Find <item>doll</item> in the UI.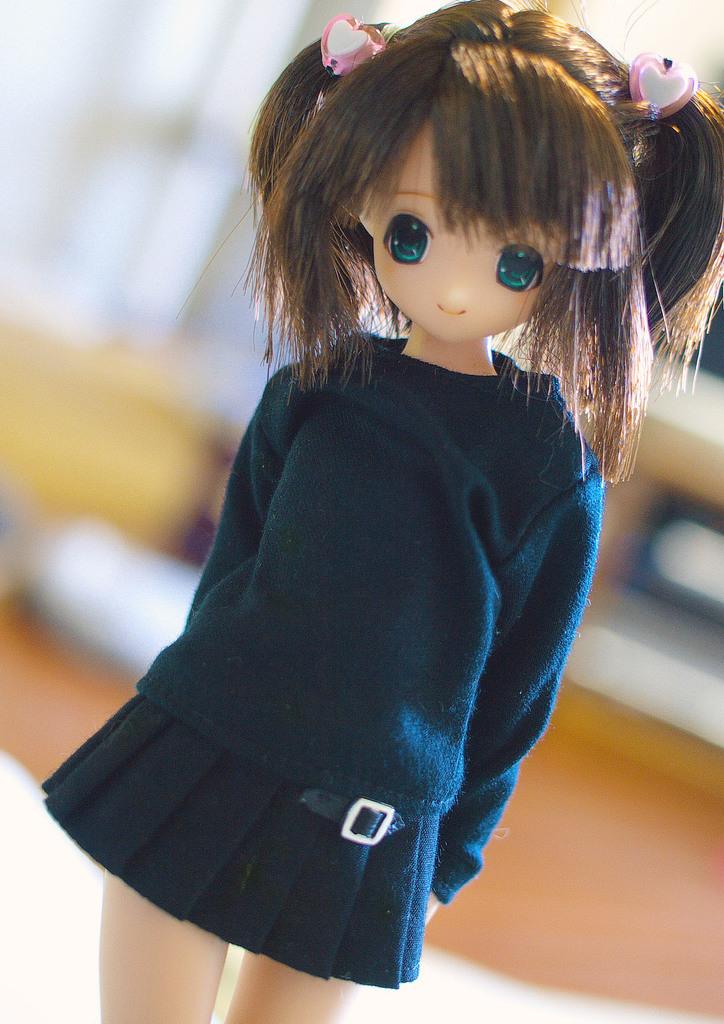
UI element at 45, 15, 675, 1010.
